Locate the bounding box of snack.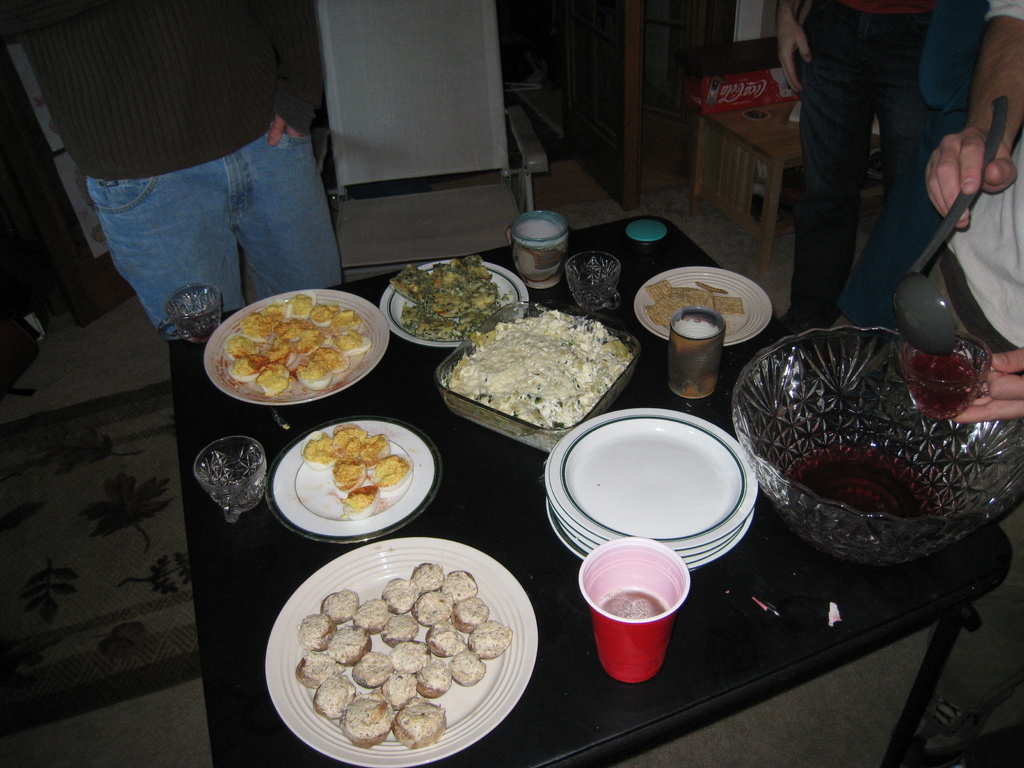
Bounding box: select_region(361, 433, 386, 469).
